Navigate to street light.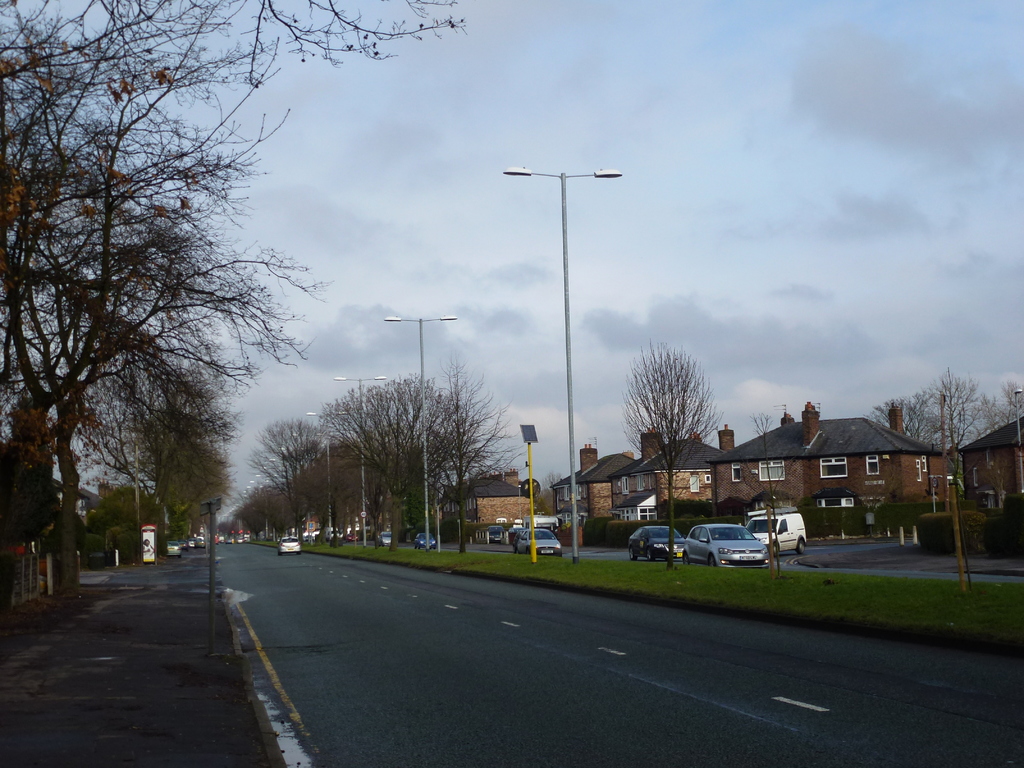
Navigation target: pyautogui.locateOnScreen(1013, 388, 1023, 495).
